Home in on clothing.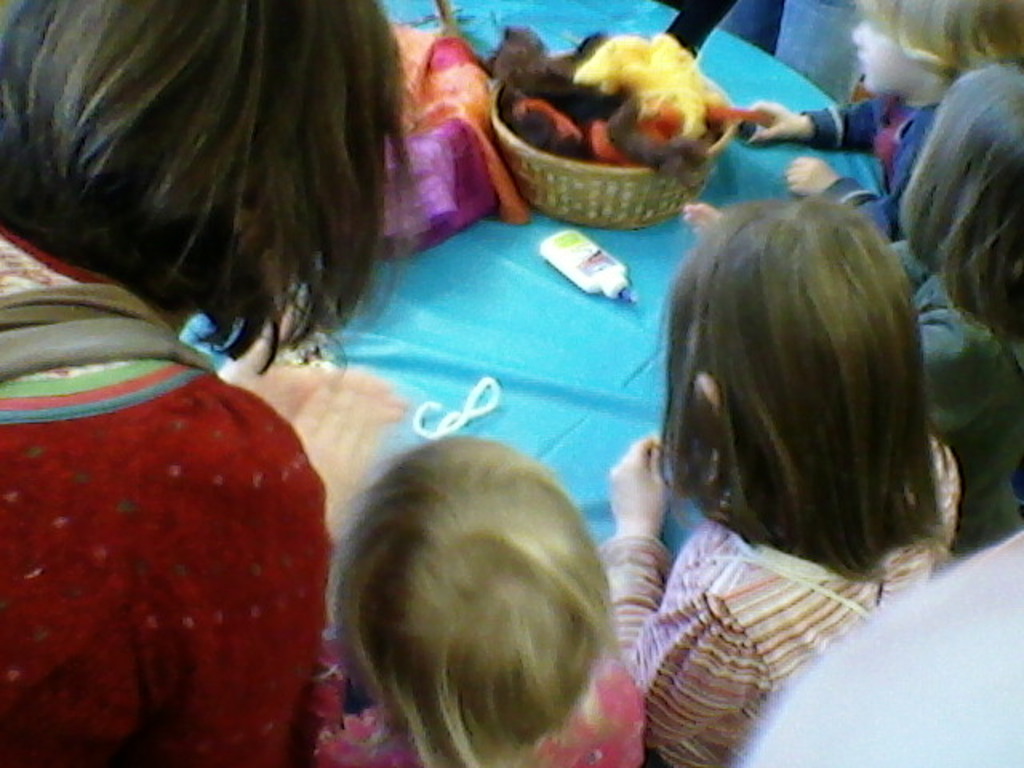
Homed in at region(891, 243, 1022, 557).
